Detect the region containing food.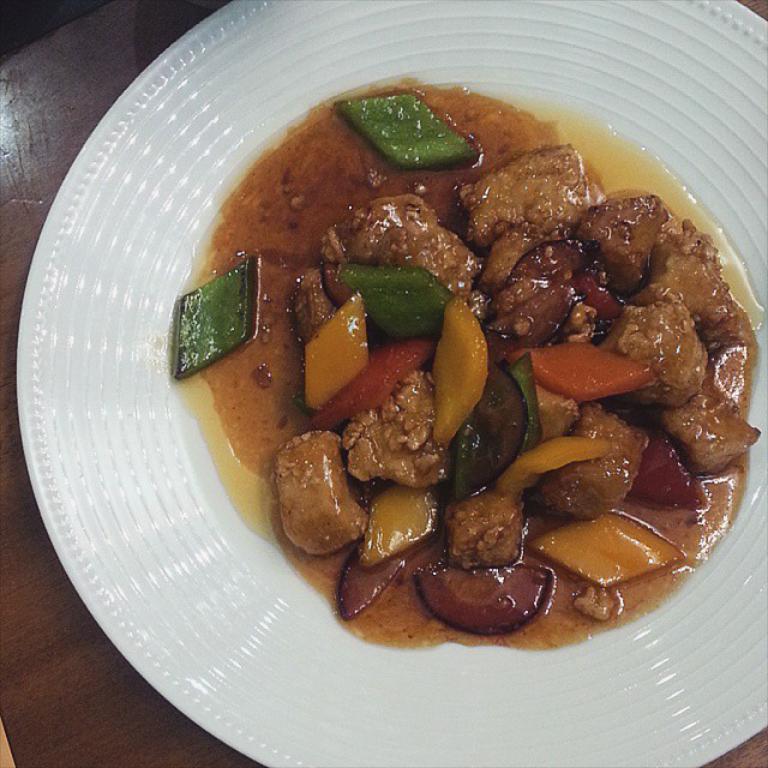
crop(343, 270, 452, 335).
